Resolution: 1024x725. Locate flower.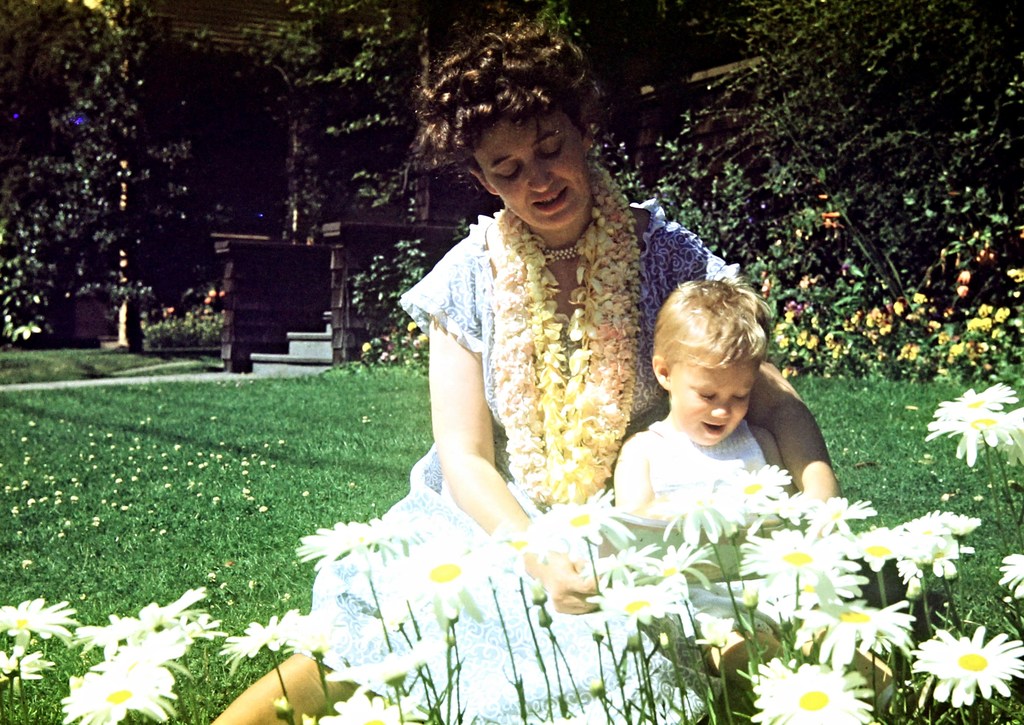
bbox=[632, 541, 719, 594].
